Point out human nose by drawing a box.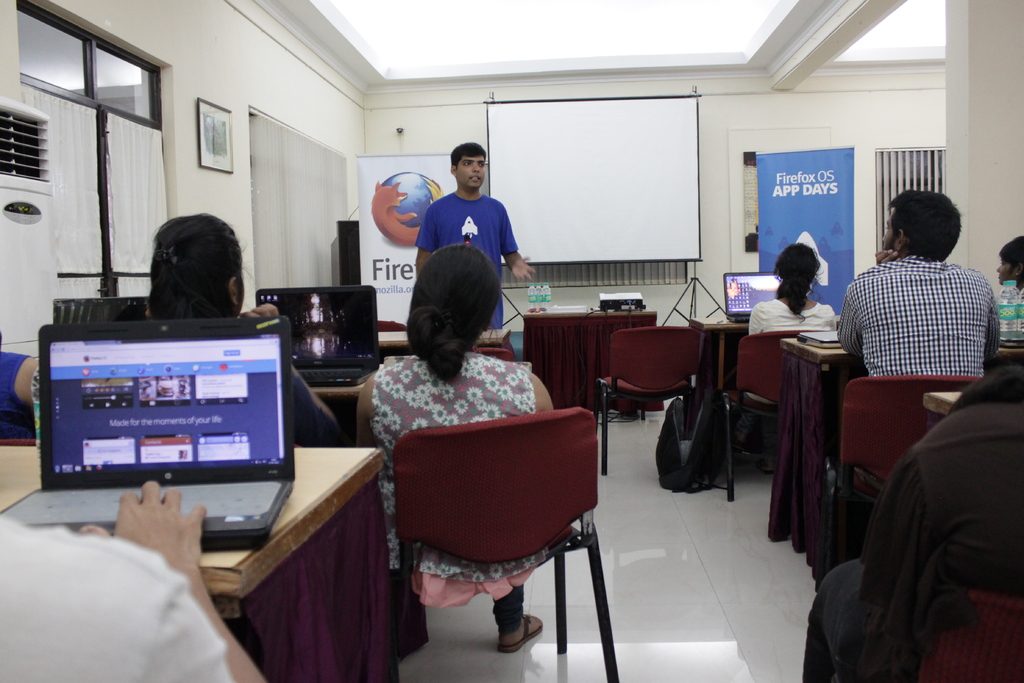
<box>472,163,478,170</box>.
